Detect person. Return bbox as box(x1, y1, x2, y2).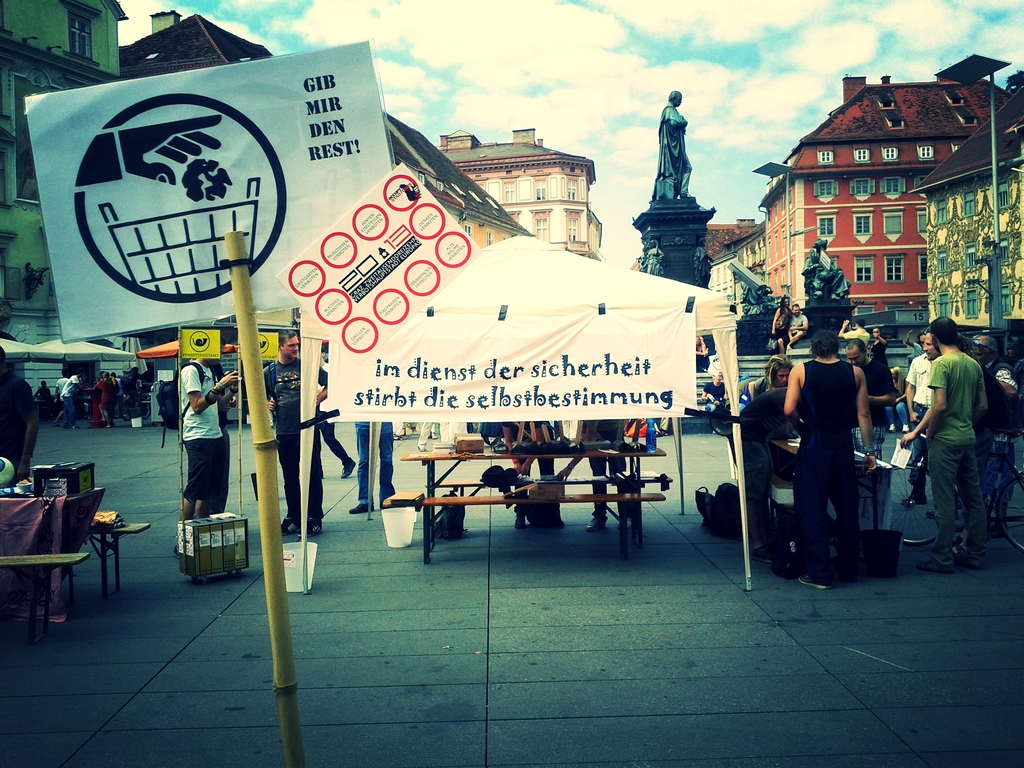
box(915, 291, 1001, 577).
